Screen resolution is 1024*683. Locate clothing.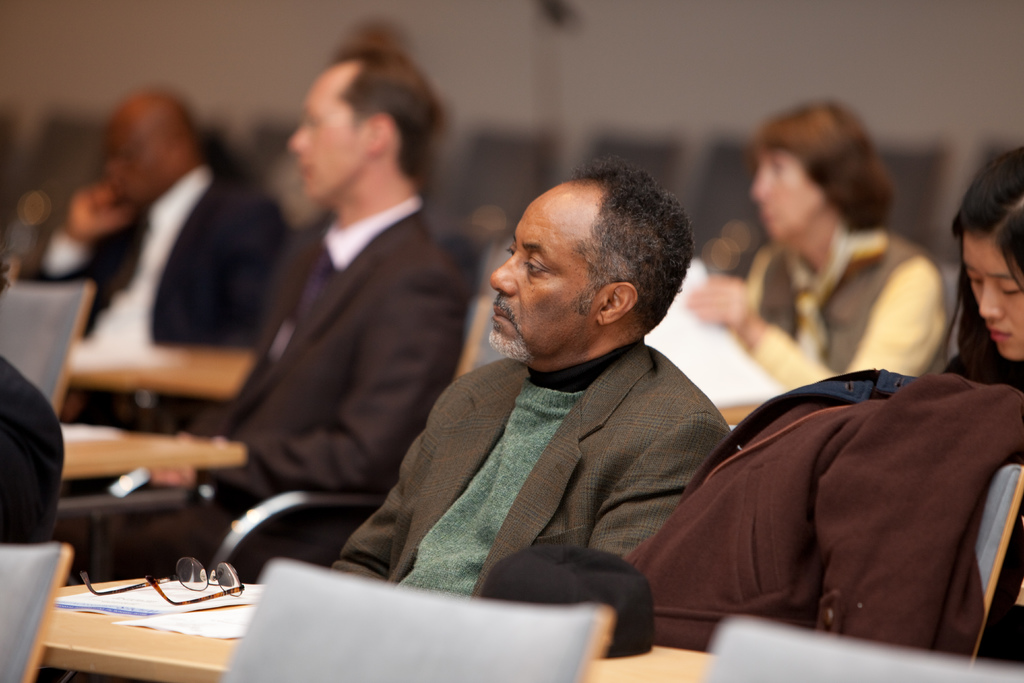
box=[625, 372, 1023, 642].
